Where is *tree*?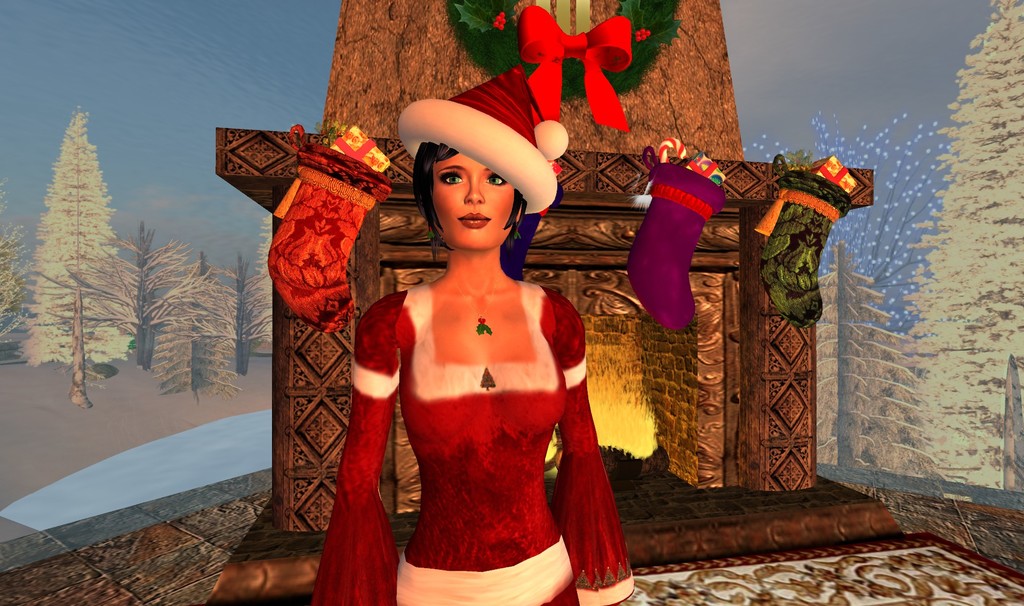
l=42, t=221, r=181, b=365.
